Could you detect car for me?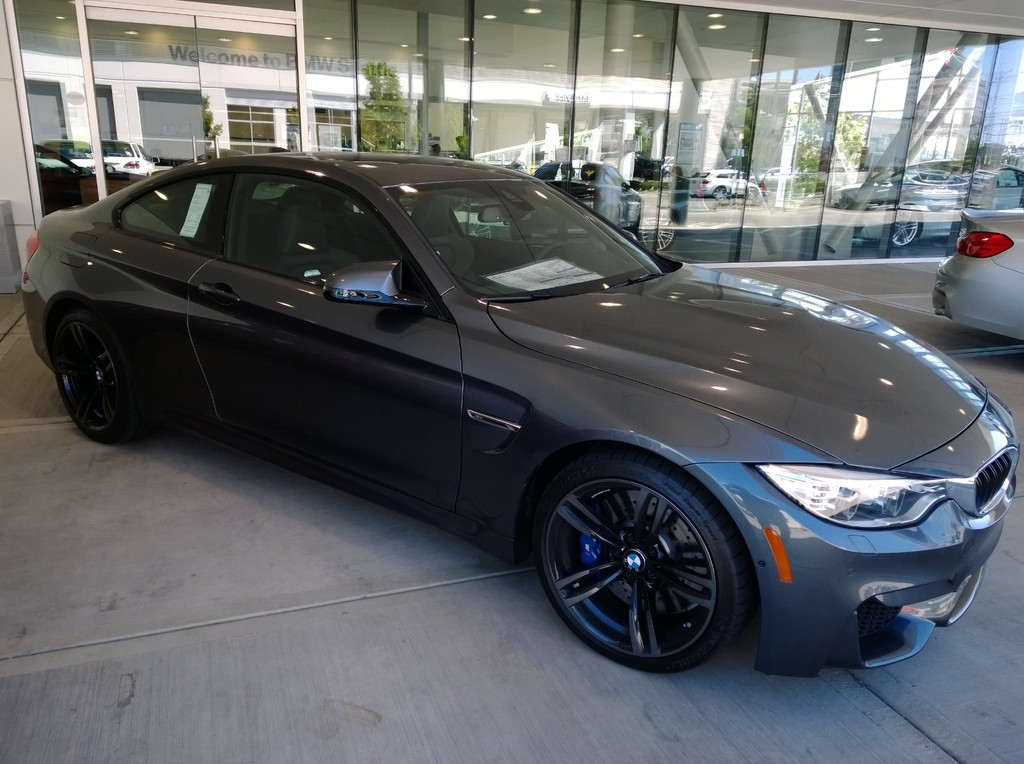
Detection result: box(22, 145, 1023, 675).
